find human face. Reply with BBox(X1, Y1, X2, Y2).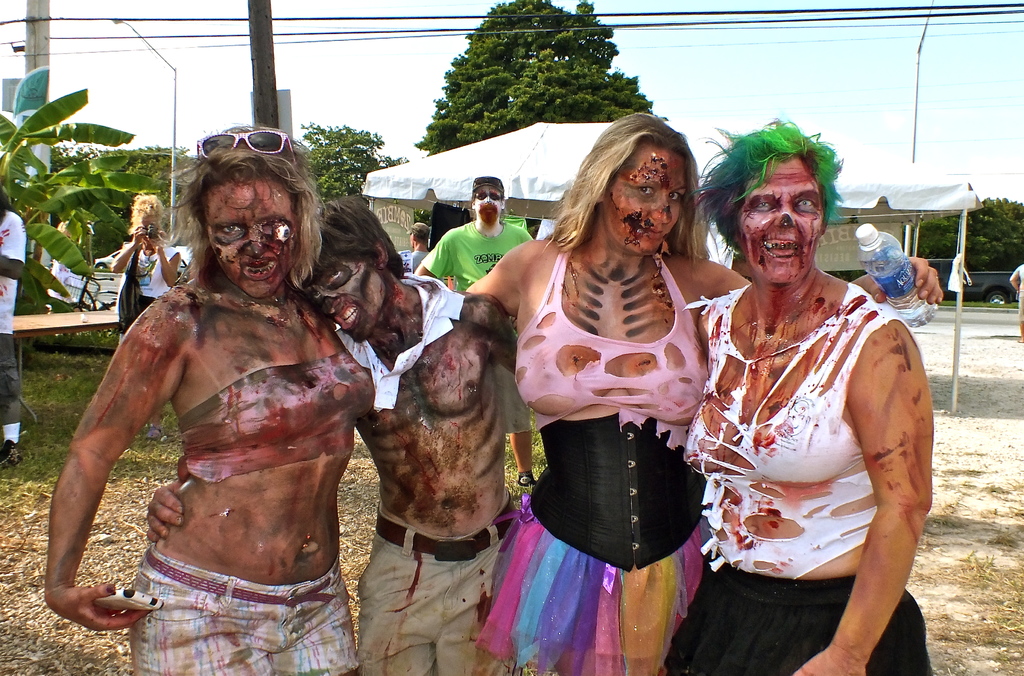
BBox(297, 256, 390, 340).
